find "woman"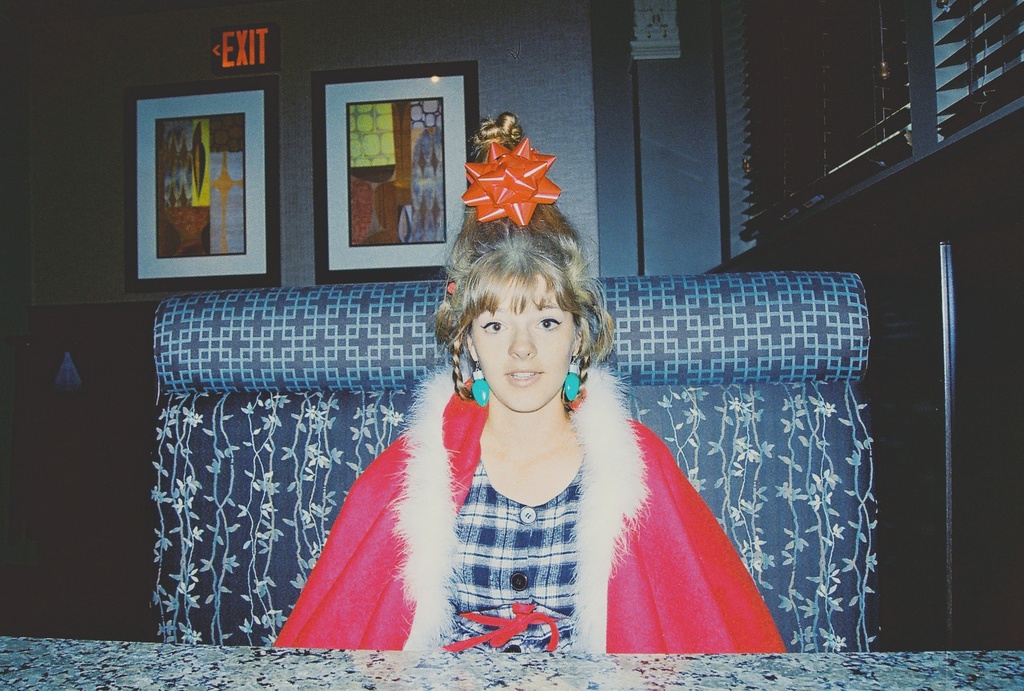
(left=301, top=222, right=766, bottom=669)
